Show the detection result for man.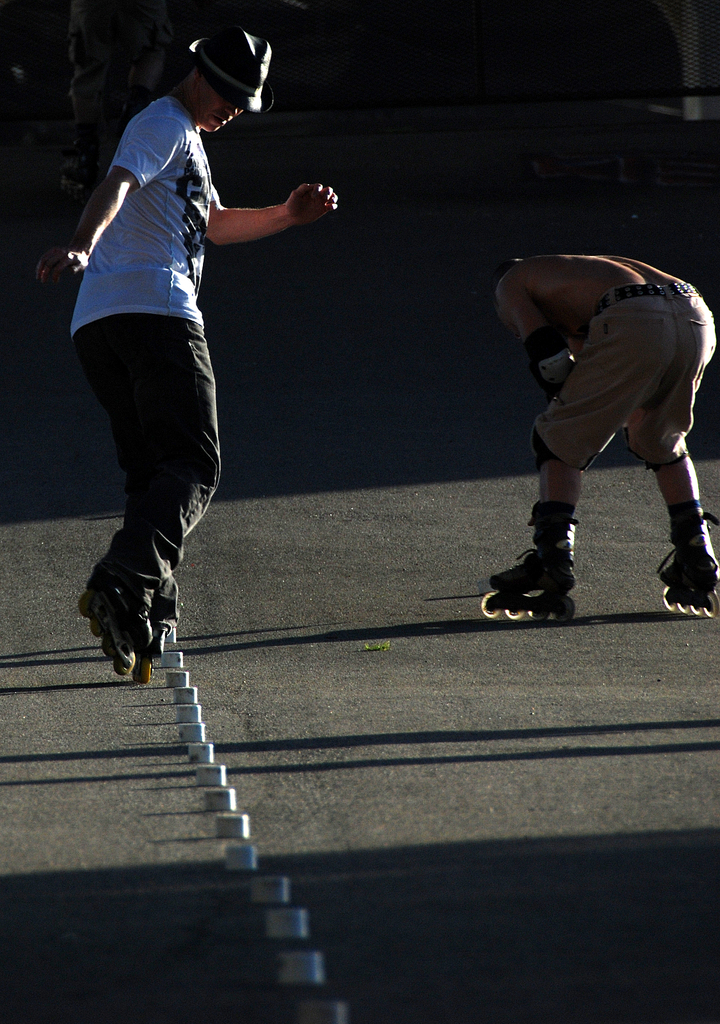
crop(470, 253, 719, 614).
